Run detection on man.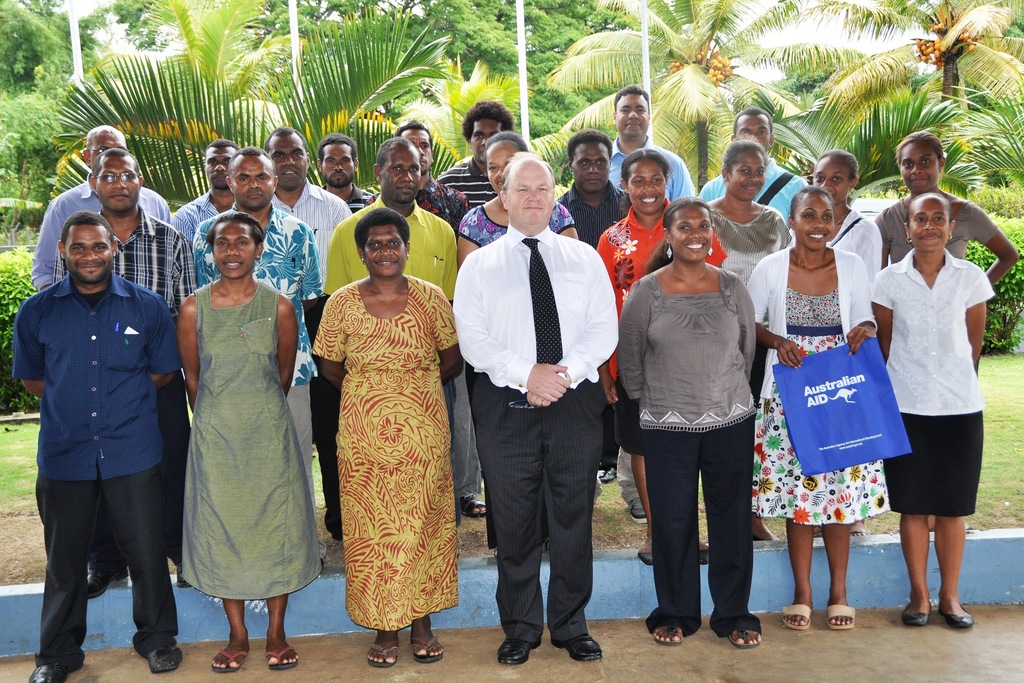
Result: crop(189, 145, 321, 522).
